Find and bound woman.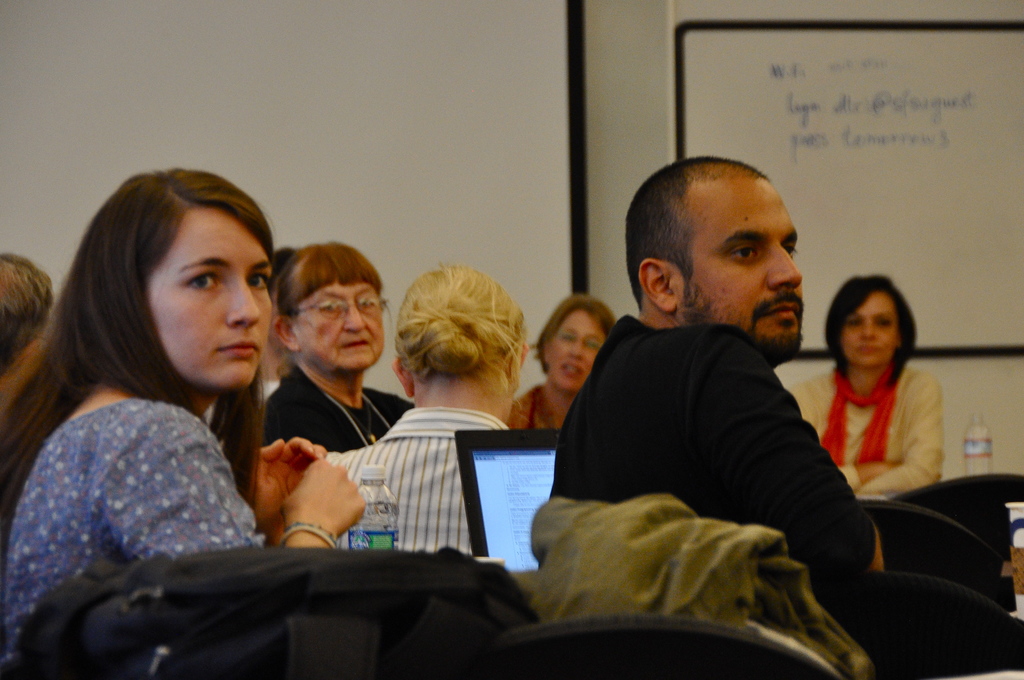
Bound: [left=504, top=287, right=619, bottom=435].
